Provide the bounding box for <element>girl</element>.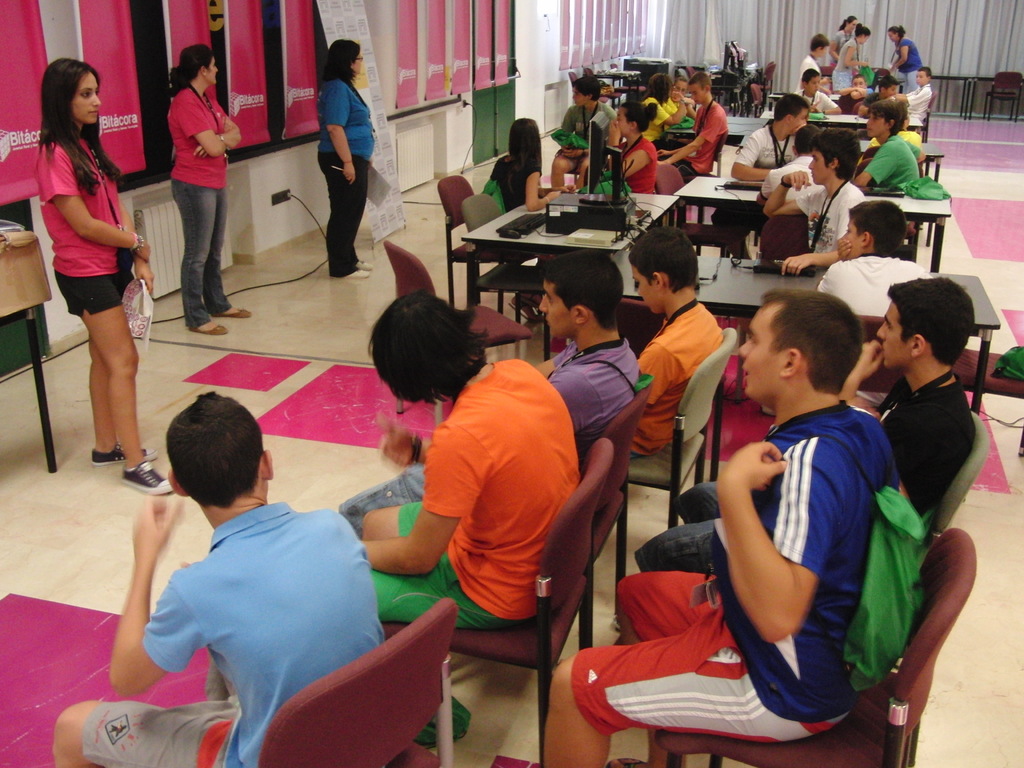
bbox=(609, 99, 661, 193).
